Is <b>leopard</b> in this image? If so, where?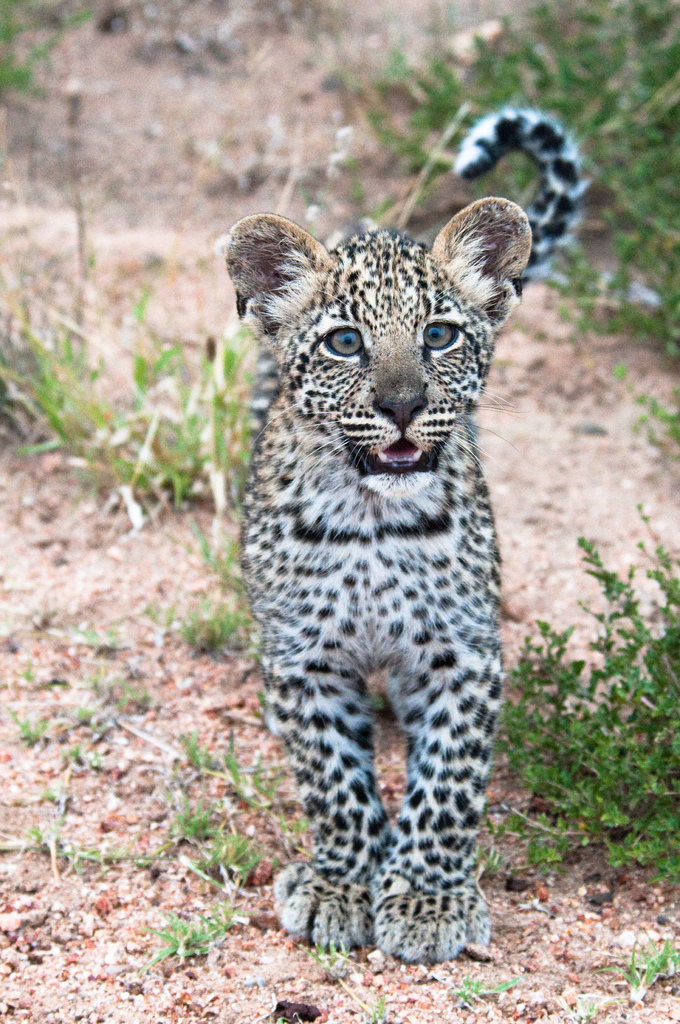
Yes, at [219,108,573,951].
